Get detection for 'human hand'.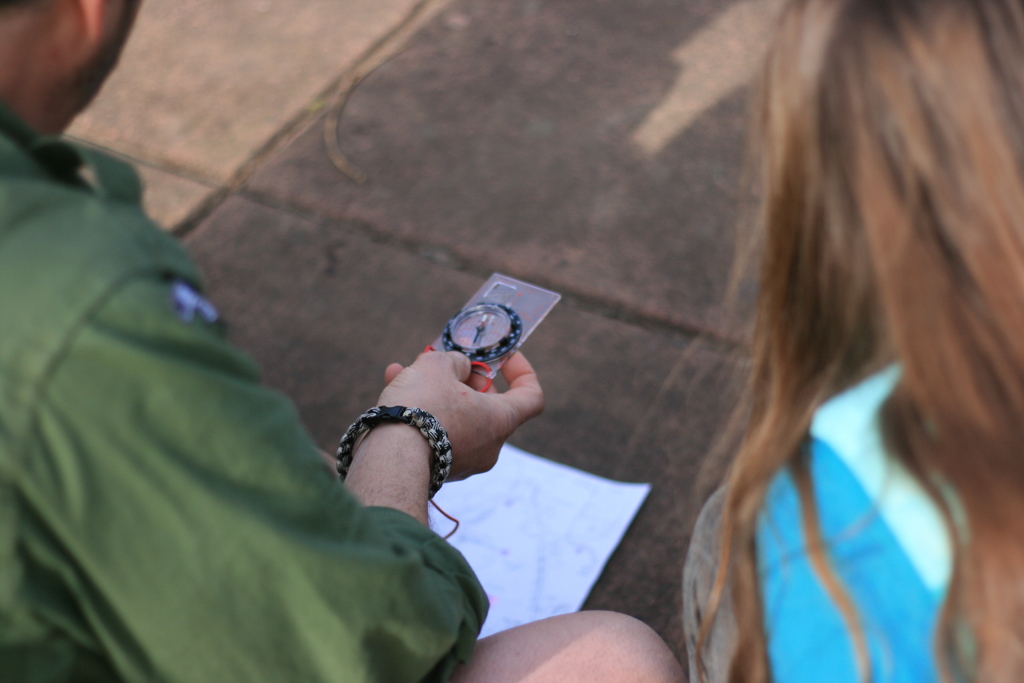
Detection: (x1=354, y1=333, x2=550, y2=513).
